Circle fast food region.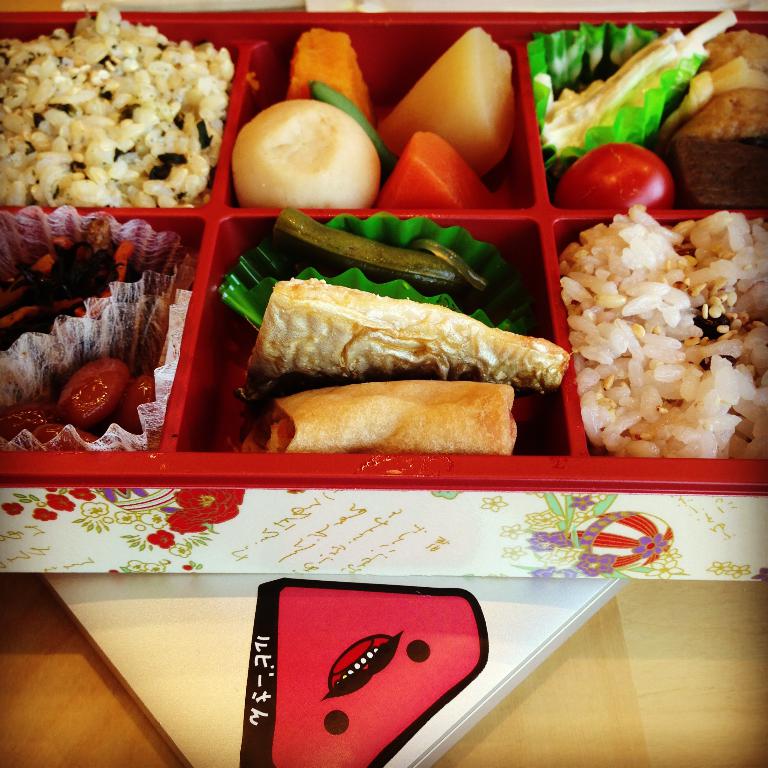
Region: (250, 373, 520, 452).
